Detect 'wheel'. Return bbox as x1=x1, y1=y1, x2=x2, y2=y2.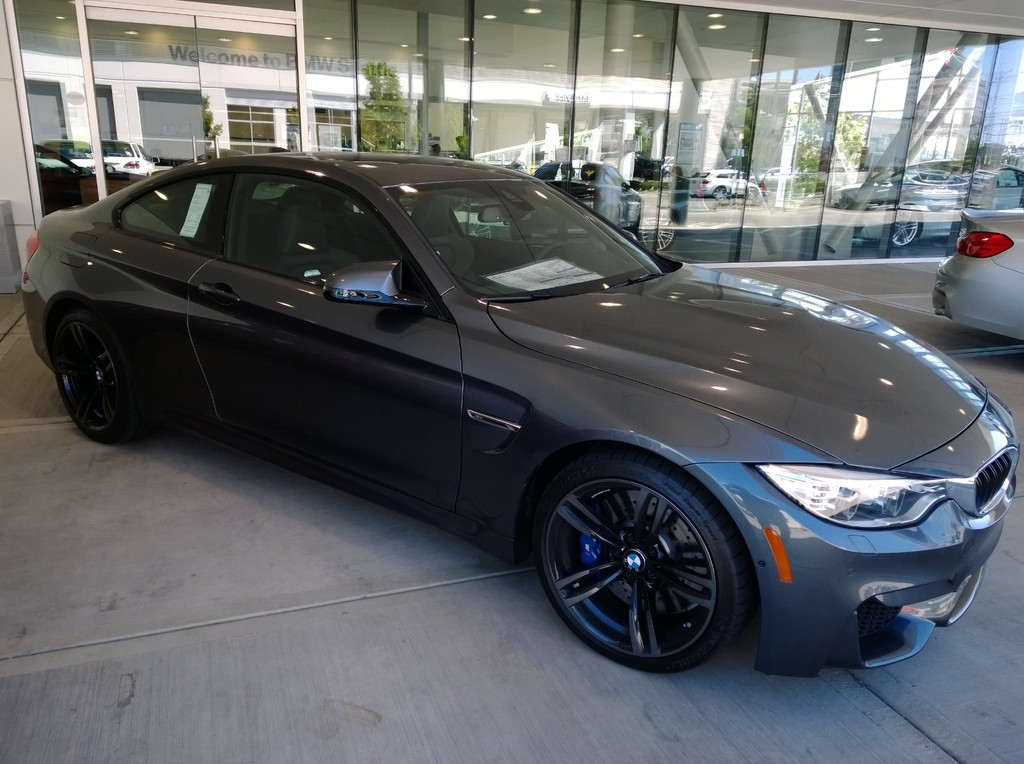
x1=534, y1=239, x2=578, y2=265.
